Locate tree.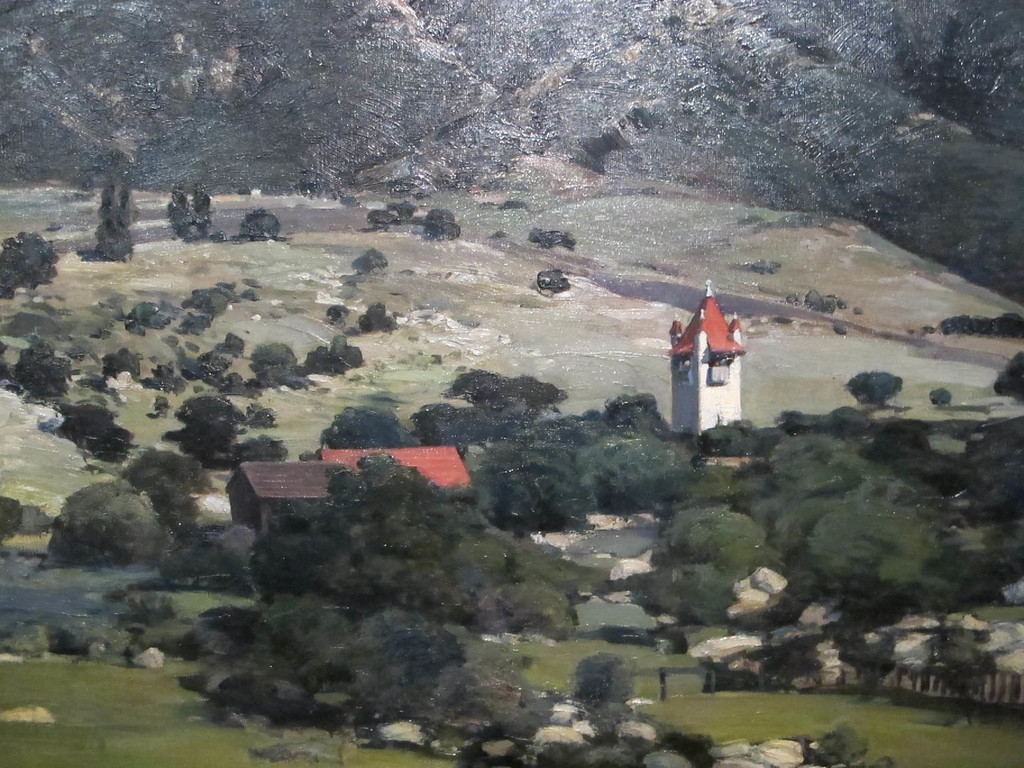
Bounding box: box(164, 184, 228, 236).
